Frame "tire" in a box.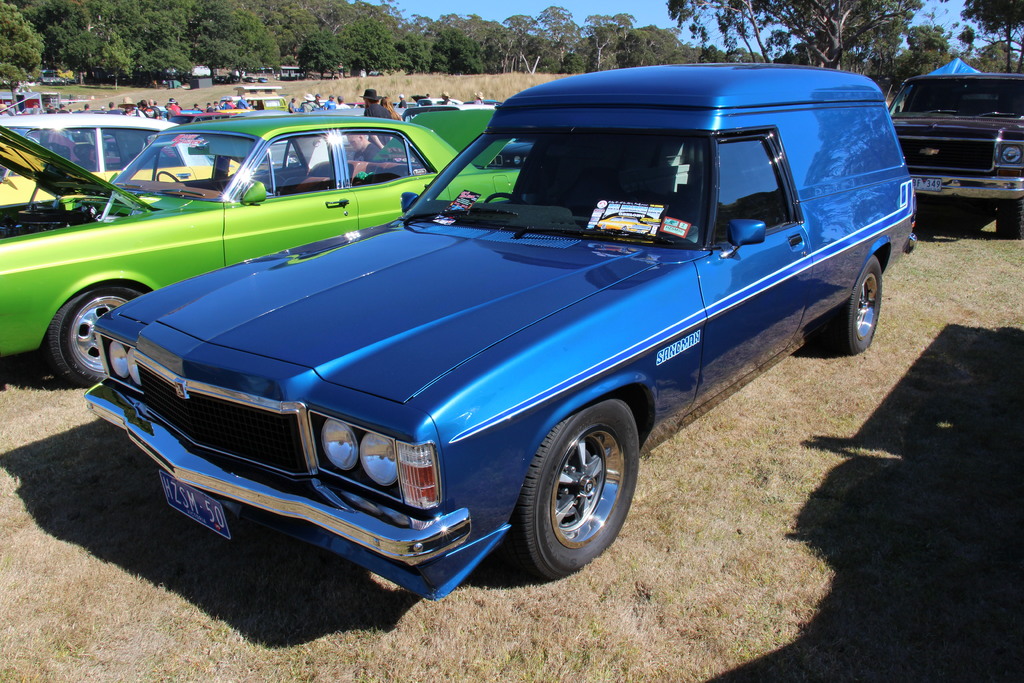
bbox=[827, 256, 884, 355].
